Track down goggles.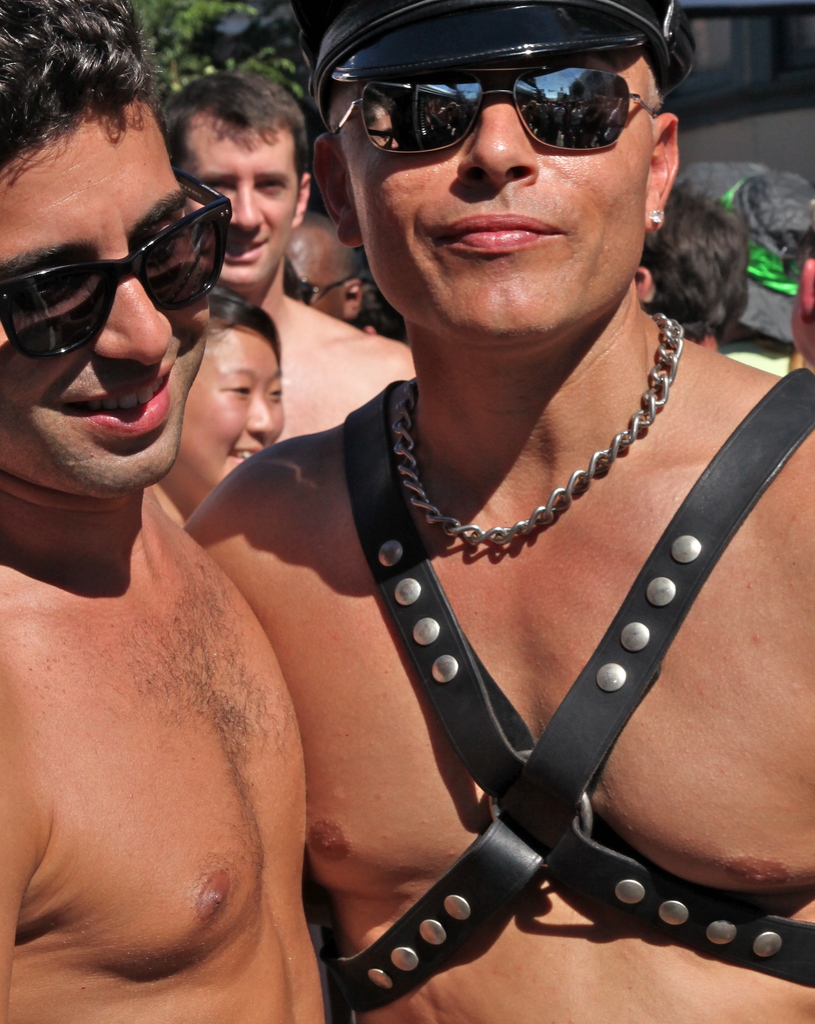
Tracked to <bbox>0, 166, 247, 367</bbox>.
